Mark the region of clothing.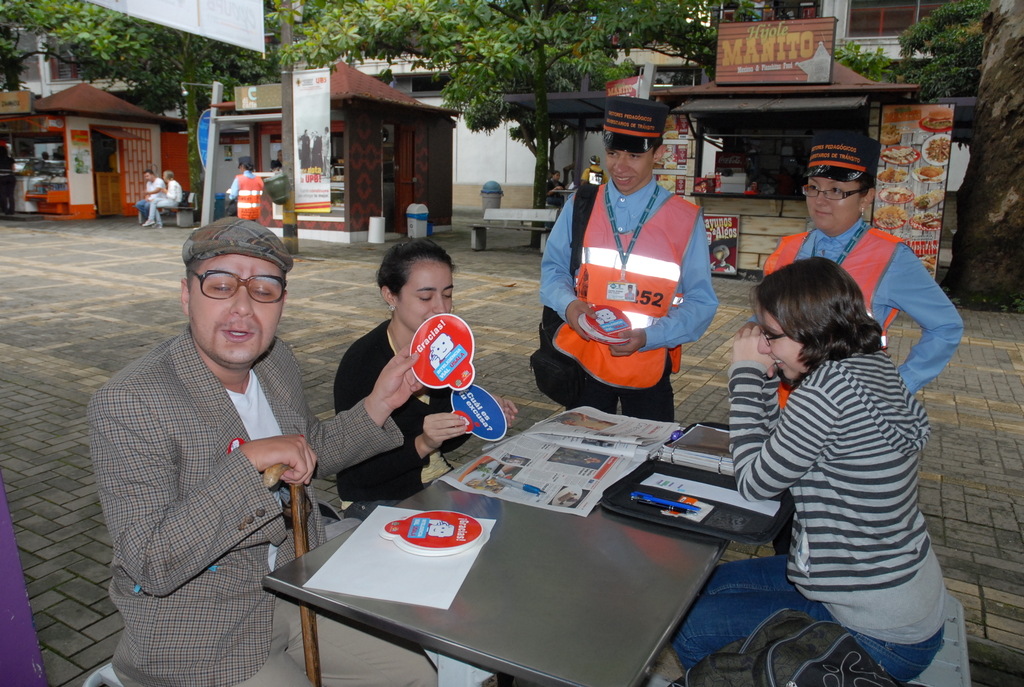
Region: [x1=724, y1=294, x2=952, y2=651].
